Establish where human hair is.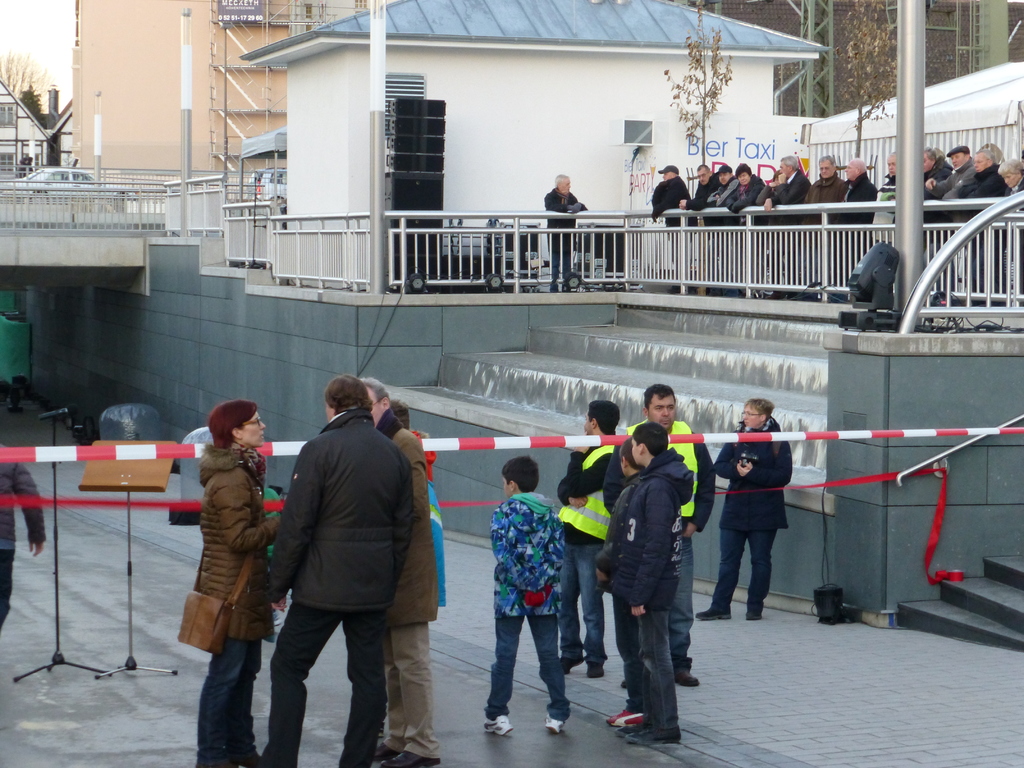
Established at detection(556, 173, 567, 187).
